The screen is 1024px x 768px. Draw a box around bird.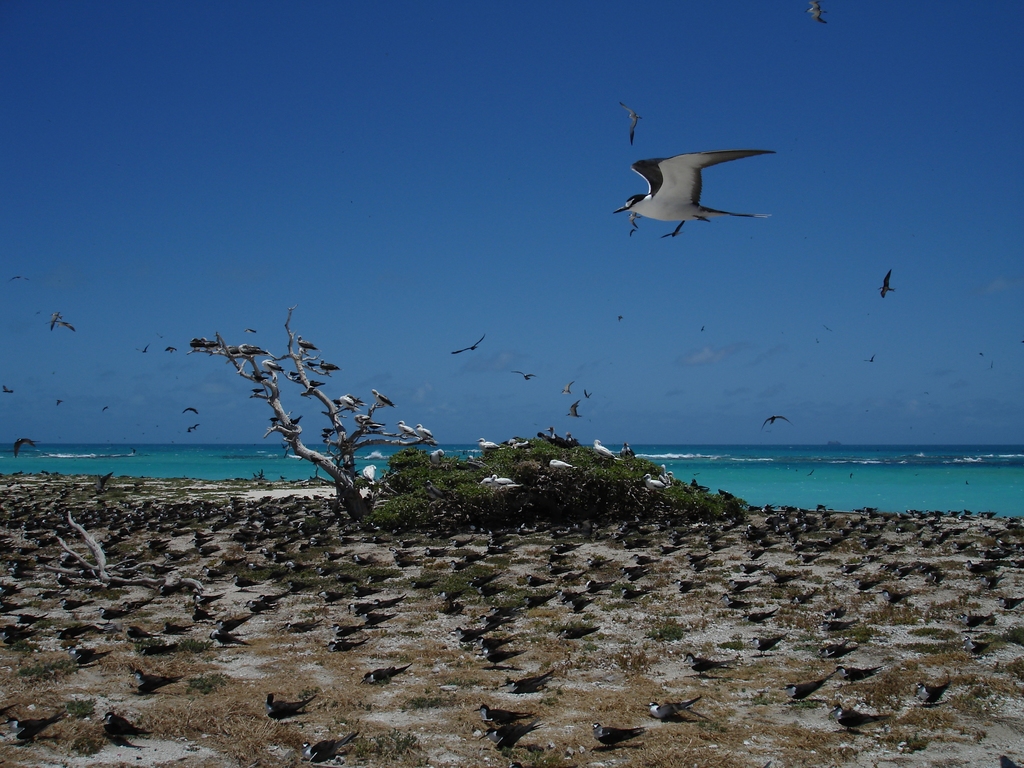
pyautogui.locateOnScreen(783, 675, 835, 705).
